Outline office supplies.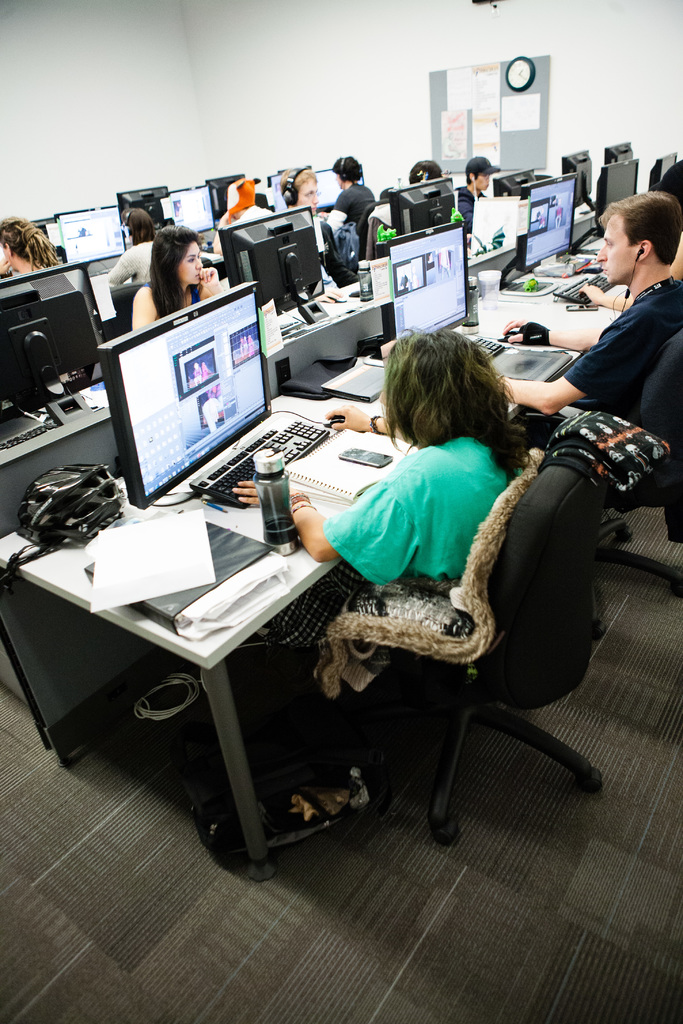
Outline: {"x1": 313, "y1": 169, "x2": 360, "y2": 204}.
